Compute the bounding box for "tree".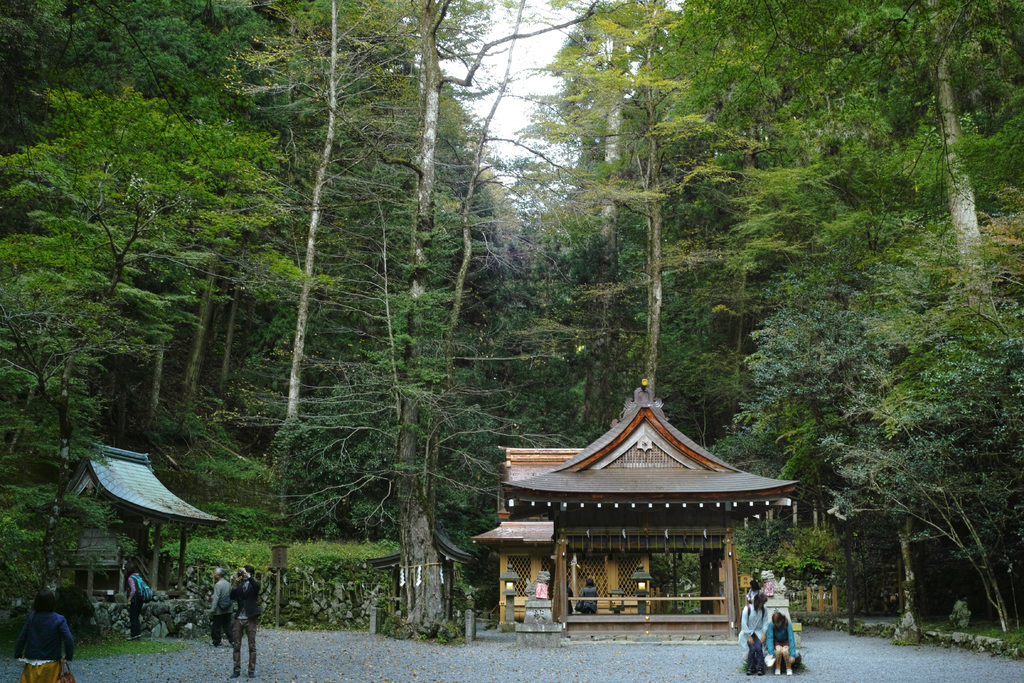
0,71,340,611.
